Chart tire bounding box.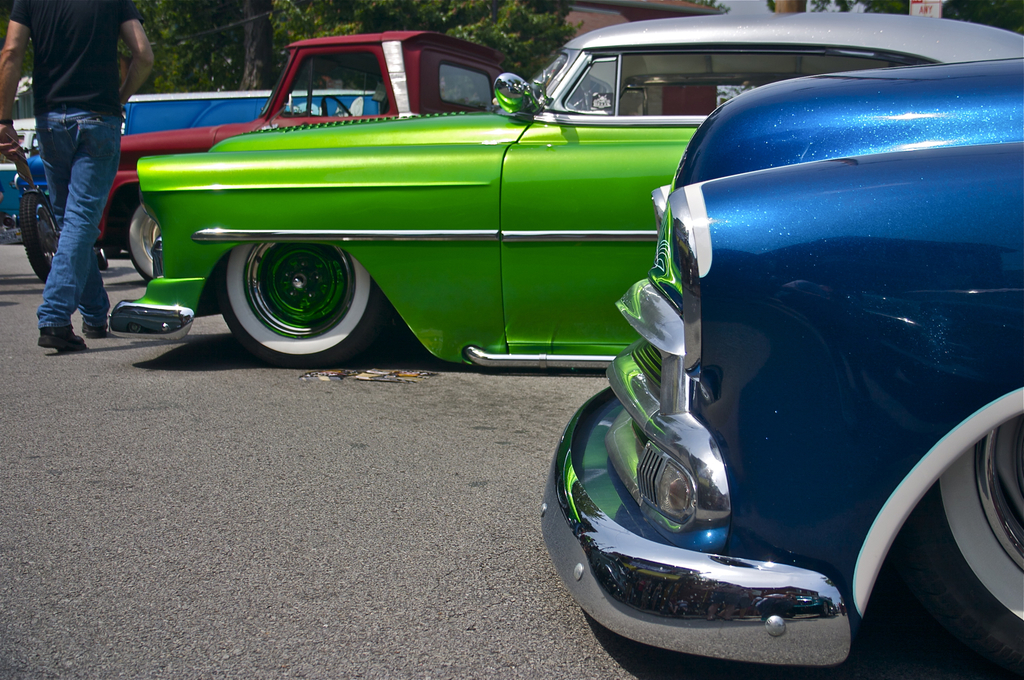
Charted: 209,213,385,356.
